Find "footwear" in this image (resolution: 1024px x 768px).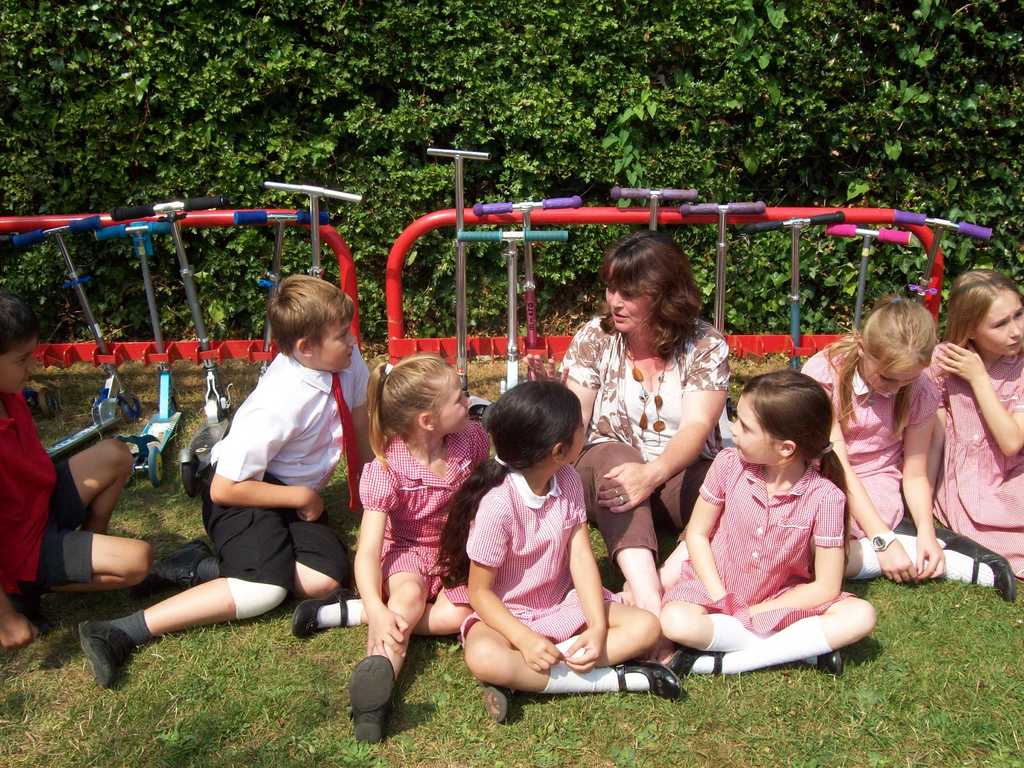
x1=894 y1=516 x2=961 y2=547.
